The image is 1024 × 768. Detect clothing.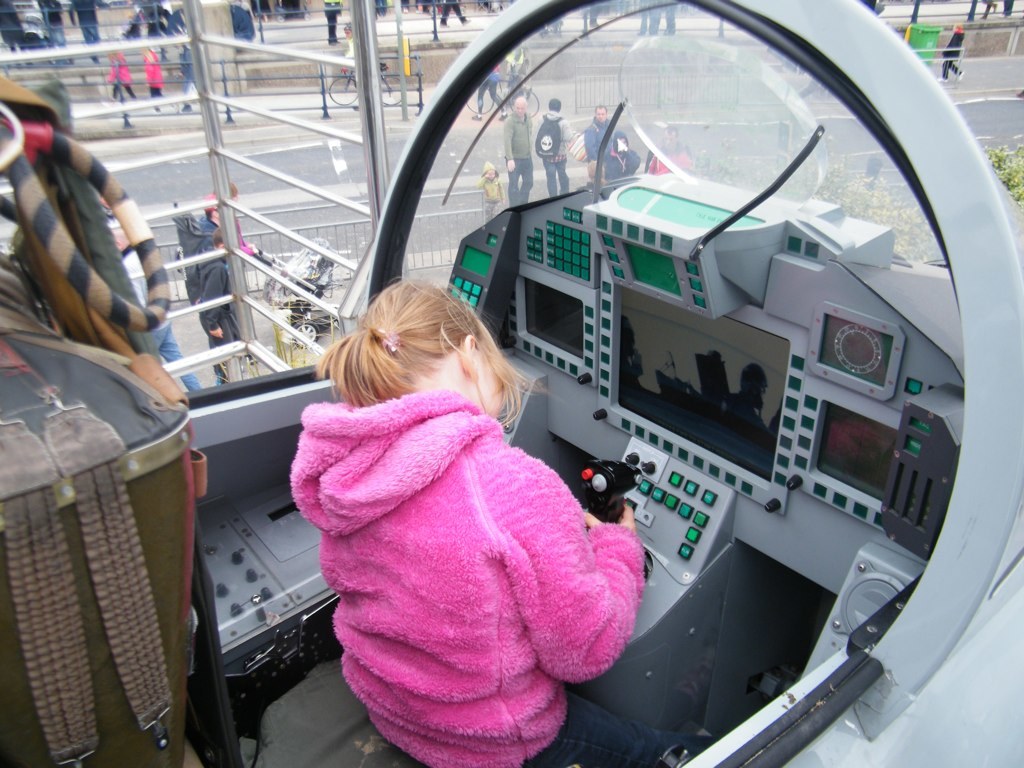
Detection: 69, 0, 99, 59.
